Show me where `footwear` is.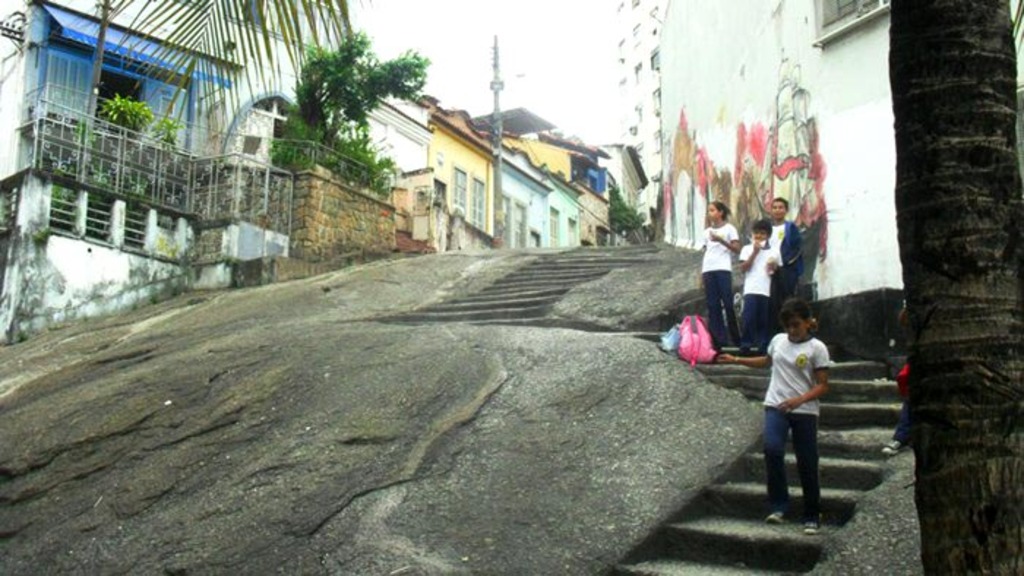
`footwear` is at x1=803, y1=516, x2=821, y2=534.
